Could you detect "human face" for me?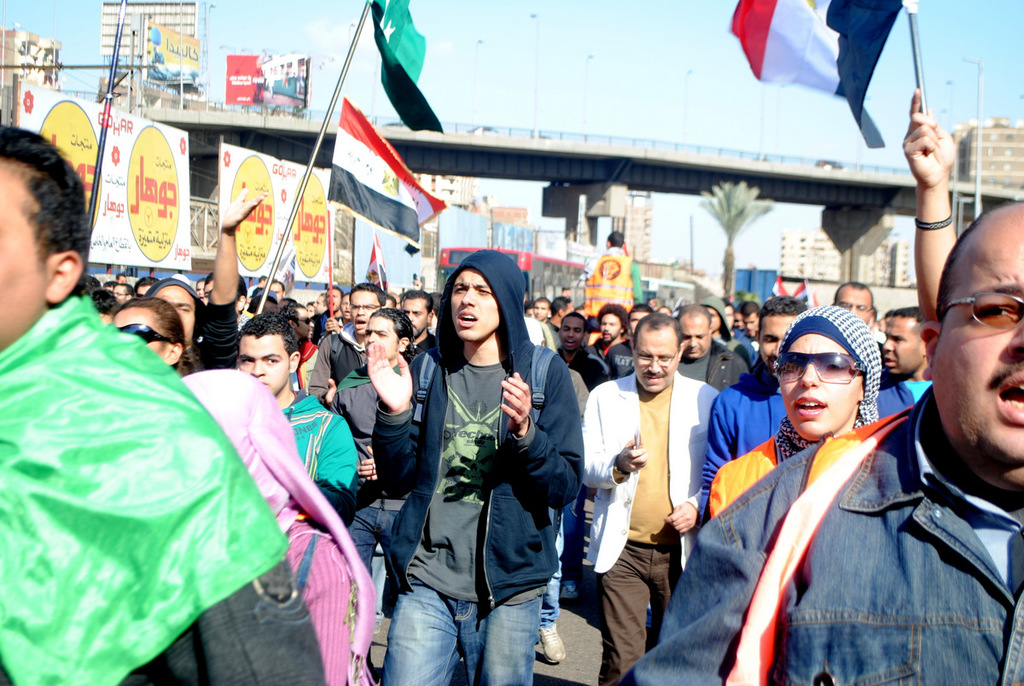
Detection result: BBox(270, 282, 284, 303).
